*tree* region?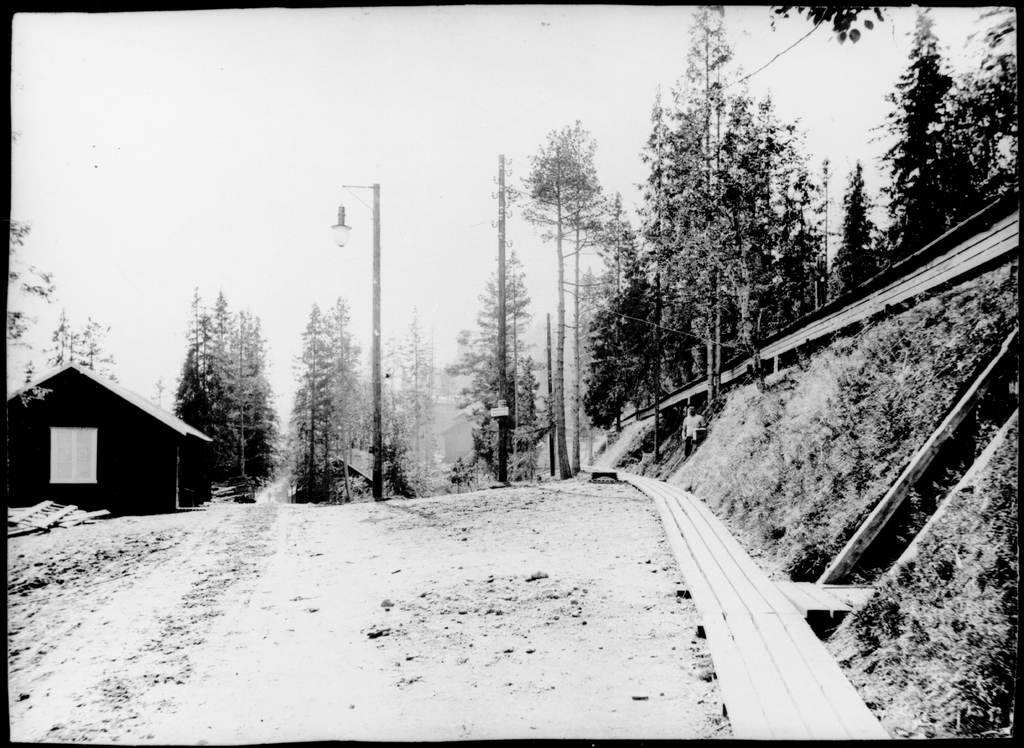
446 454 474 496
